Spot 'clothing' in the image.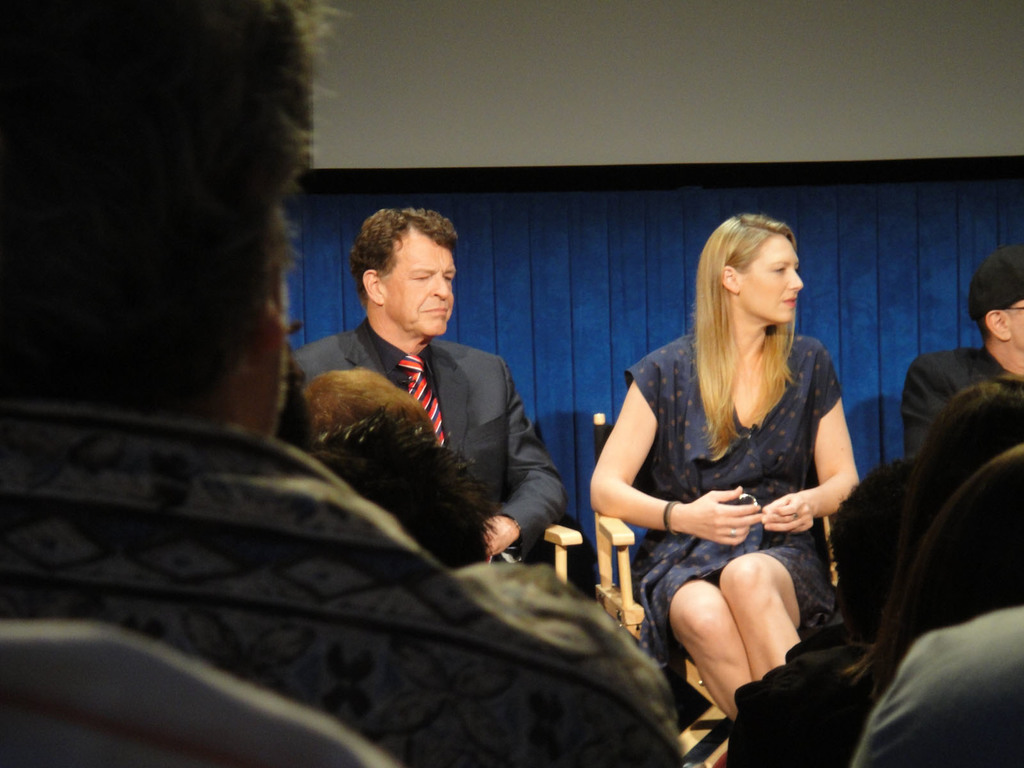
'clothing' found at bbox(783, 623, 843, 662).
